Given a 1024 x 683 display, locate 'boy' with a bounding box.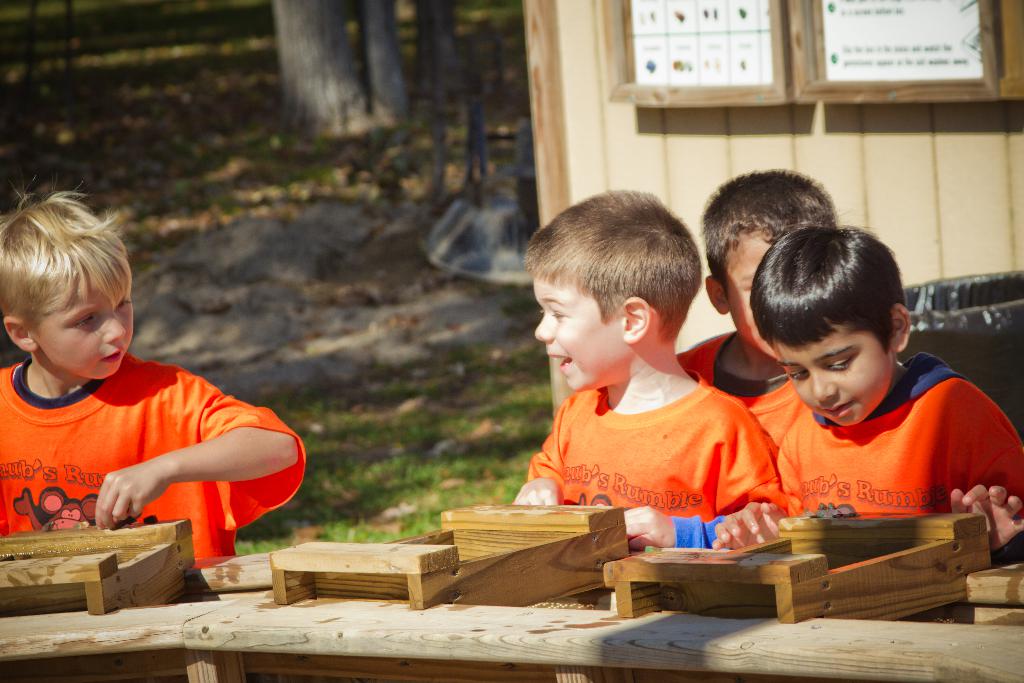
Located: (left=751, top=226, right=1023, bottom=553).
